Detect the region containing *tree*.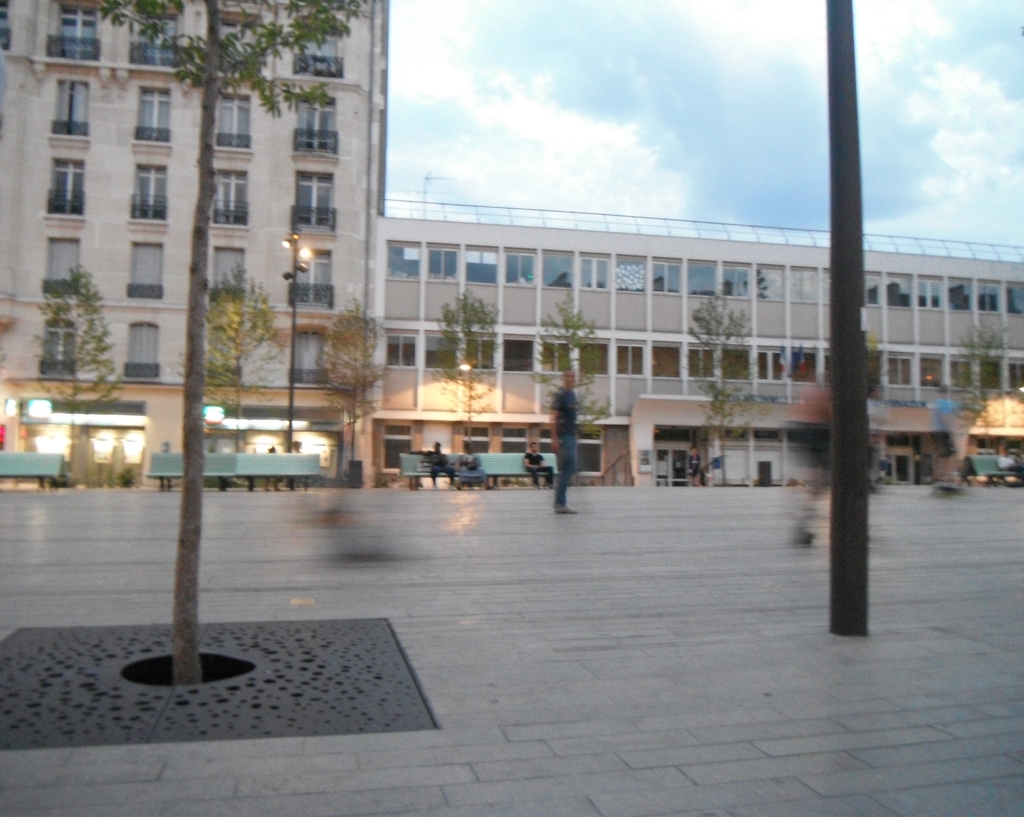
crop(49, 253, 148, 481).
